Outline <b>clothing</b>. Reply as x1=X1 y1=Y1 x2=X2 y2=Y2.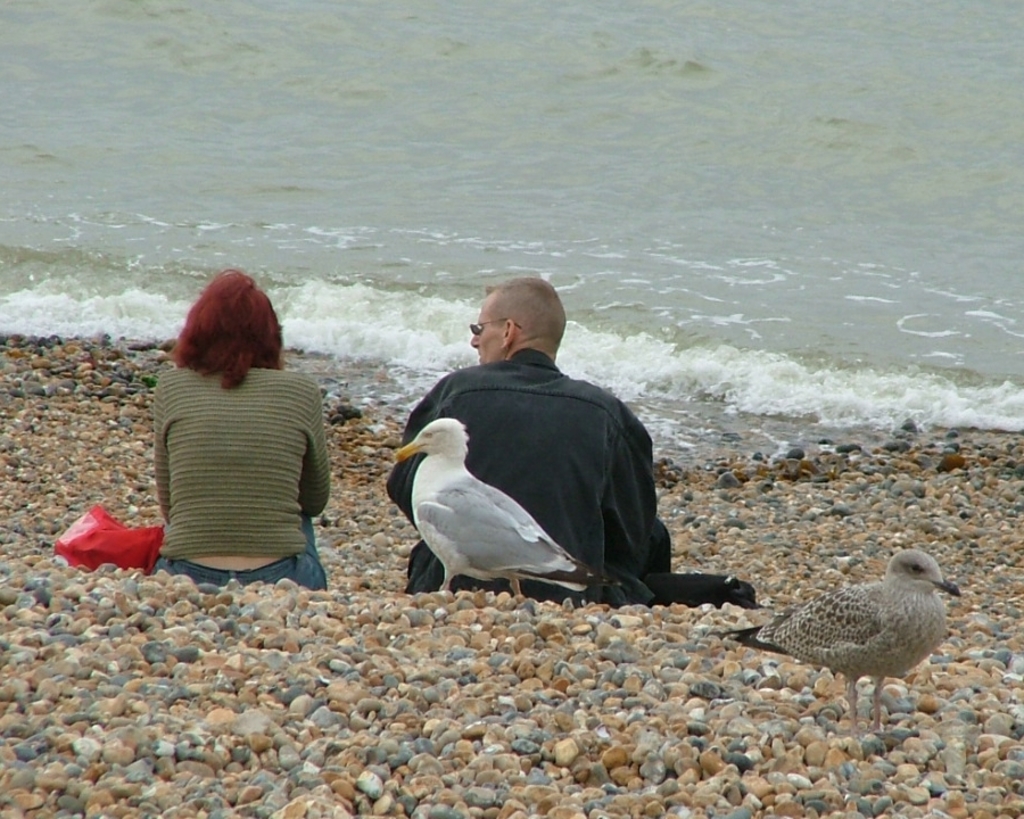
x1=133 y1=322 x2=325 y2=585.
